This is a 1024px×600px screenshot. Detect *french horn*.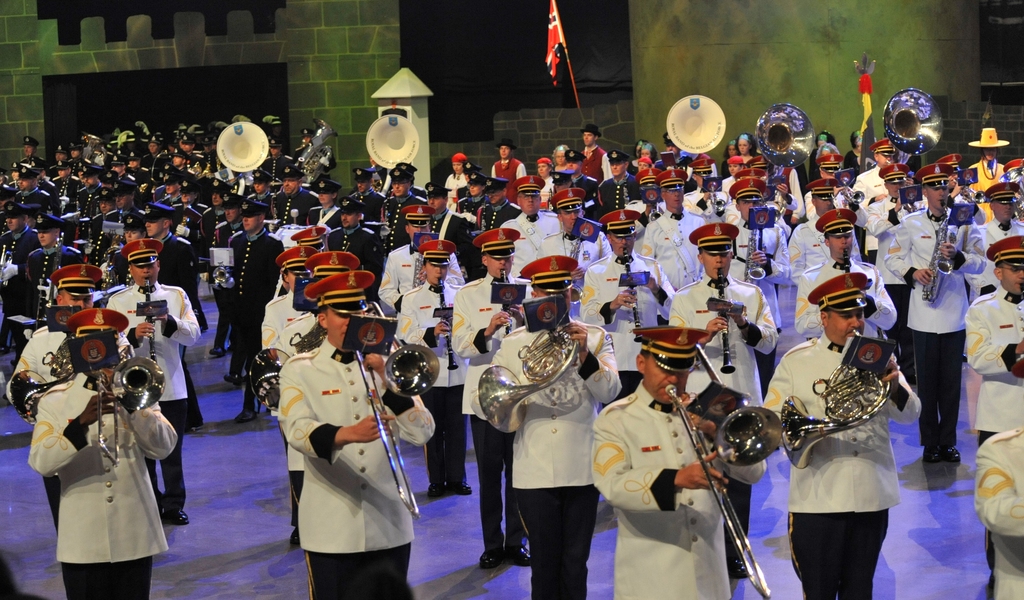
box=[614, 250, 644, 339].
